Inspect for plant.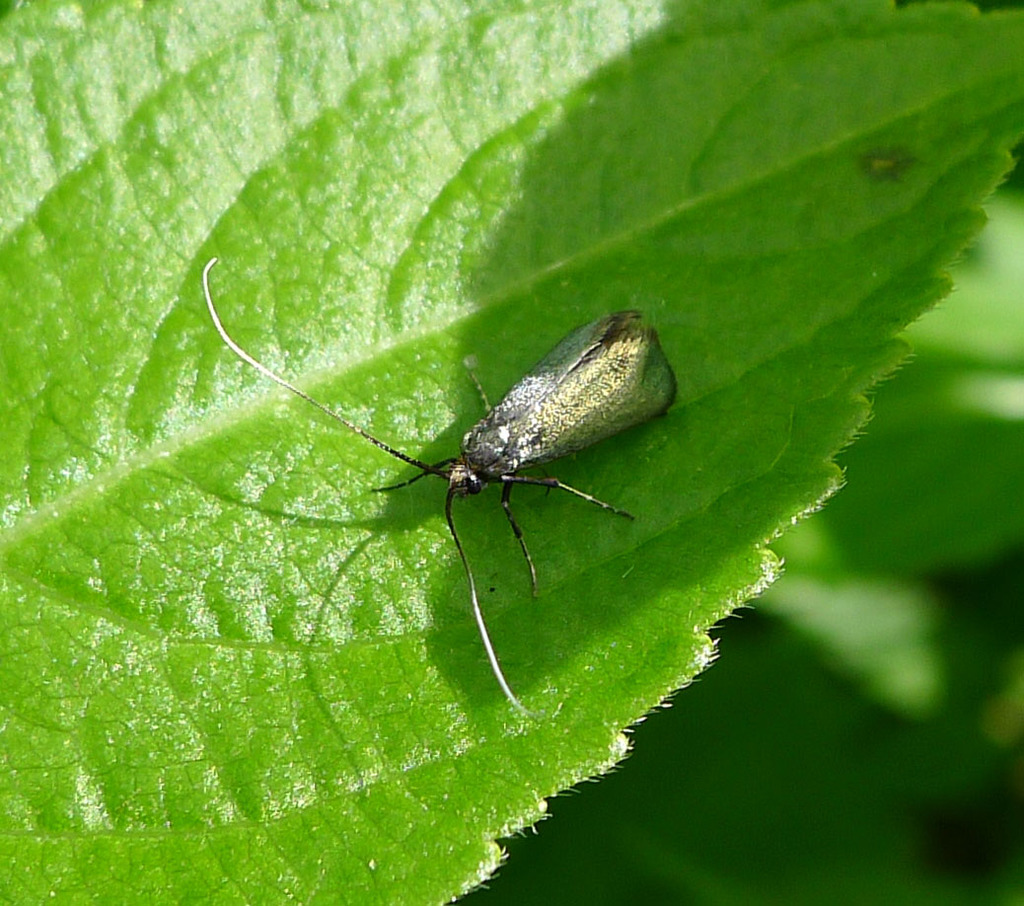
Inspection: Rect(0, 0, 1023, 905).
